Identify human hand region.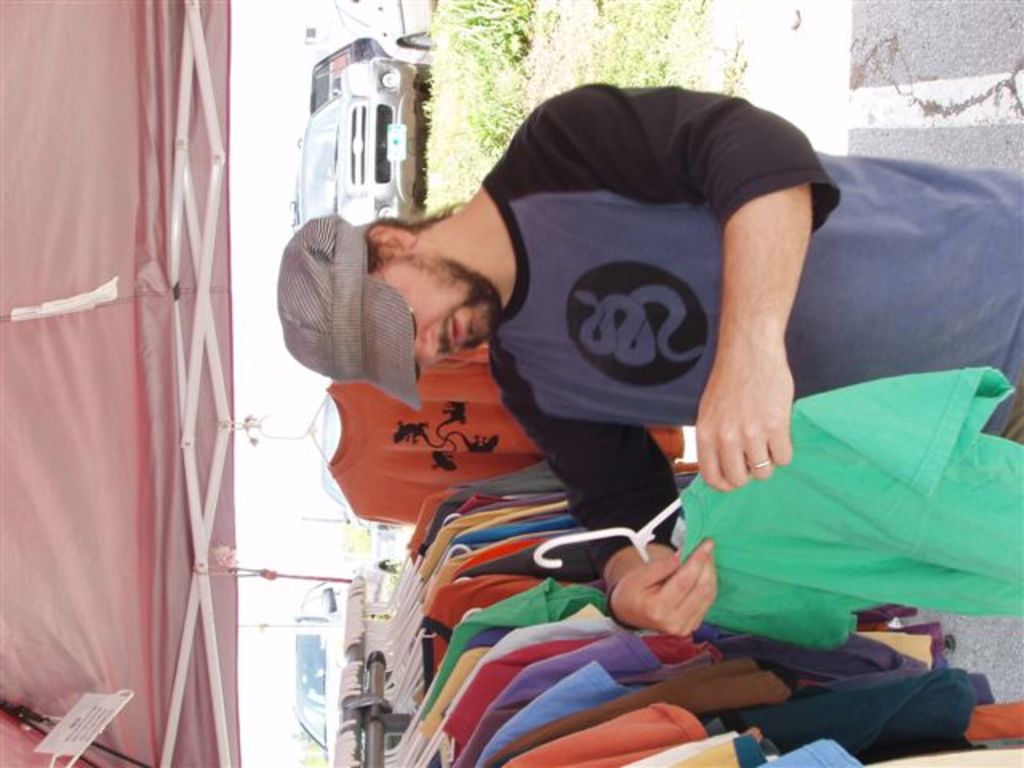
Region: bbox(693, 349, 798, 494).
